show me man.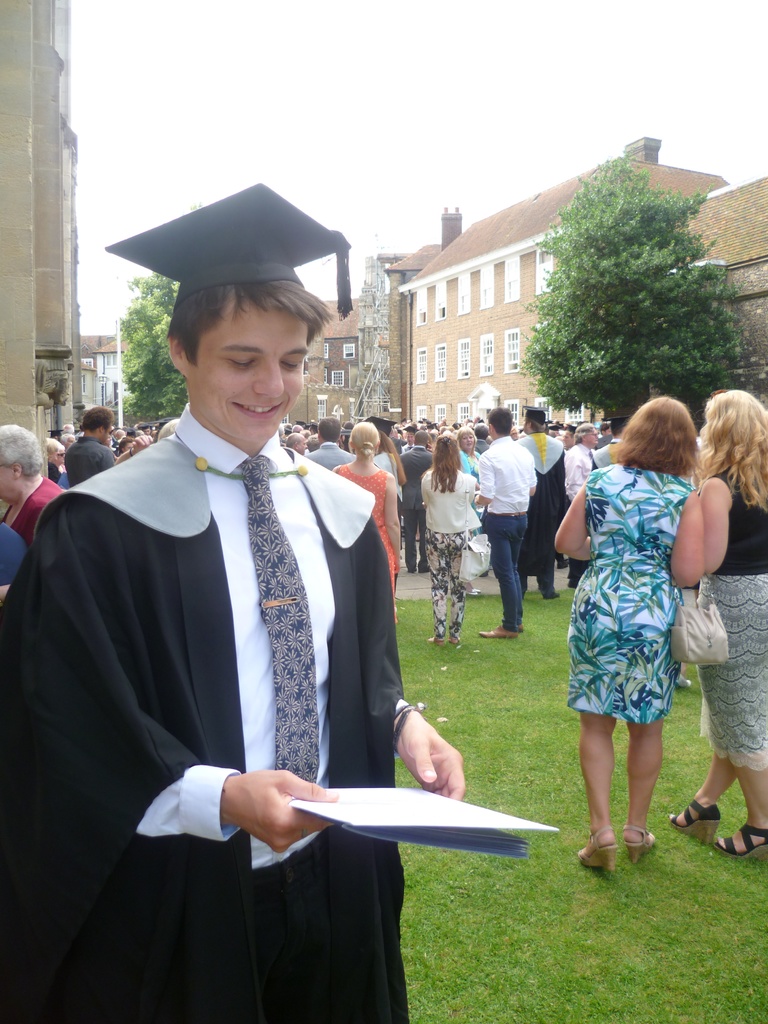
man is here: <box>305,413,359,469</box>.
